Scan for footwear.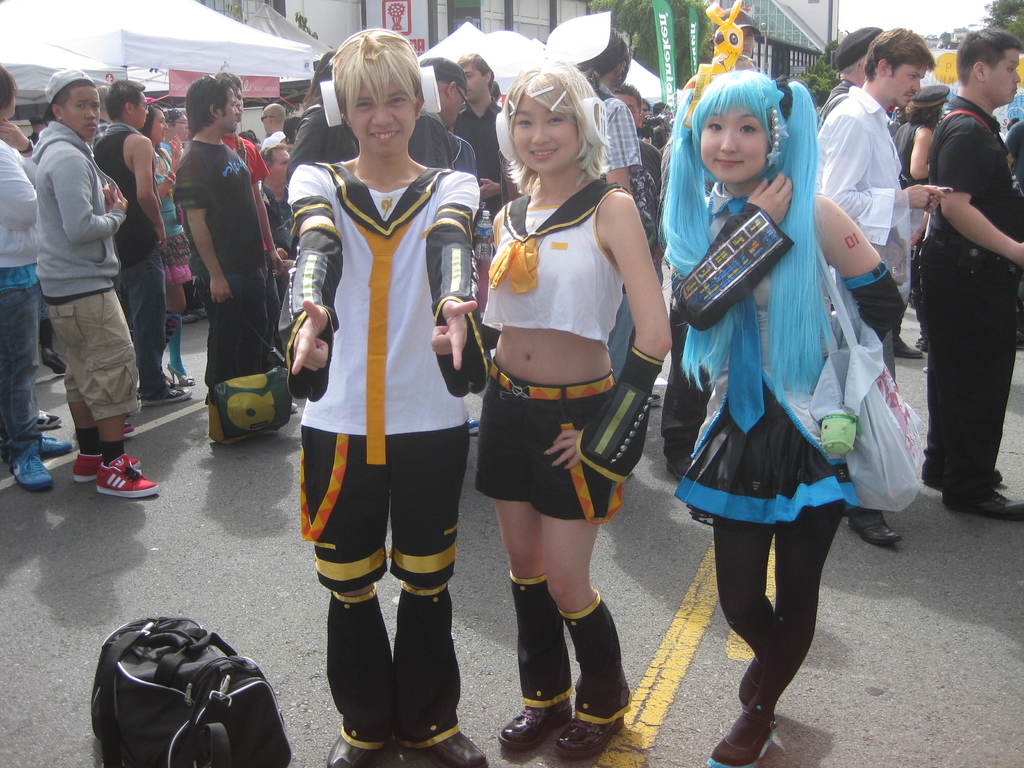
Scan result: 327/736/393/767.
